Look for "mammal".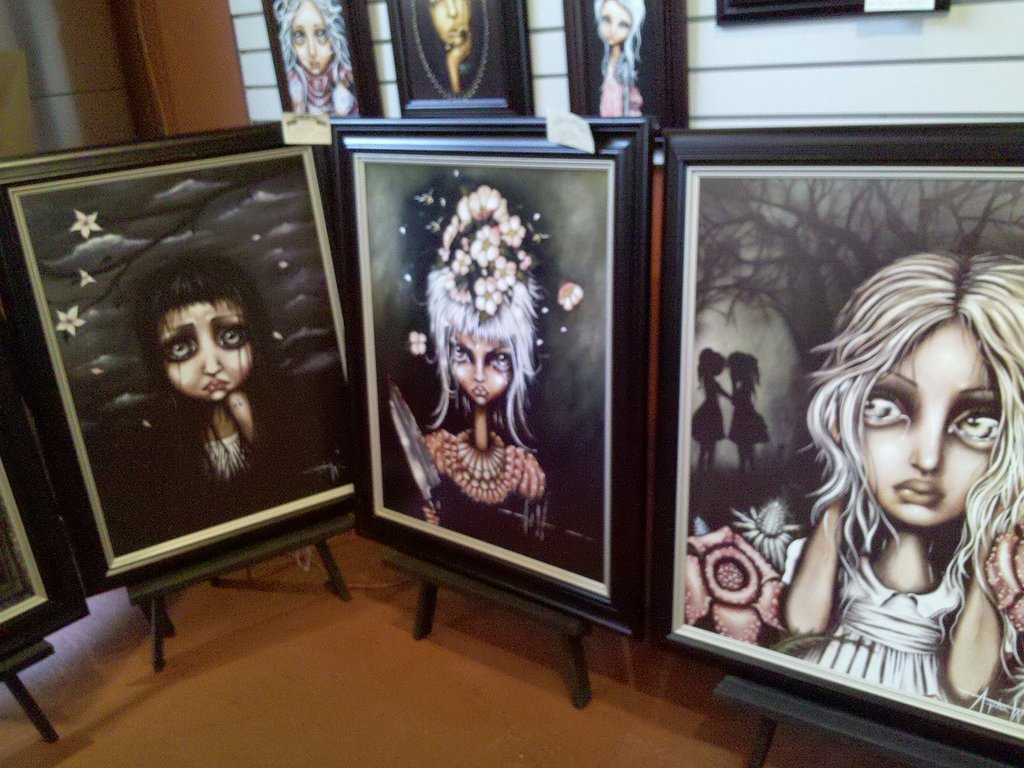
Found: rect(417, 0, 467, 84).
